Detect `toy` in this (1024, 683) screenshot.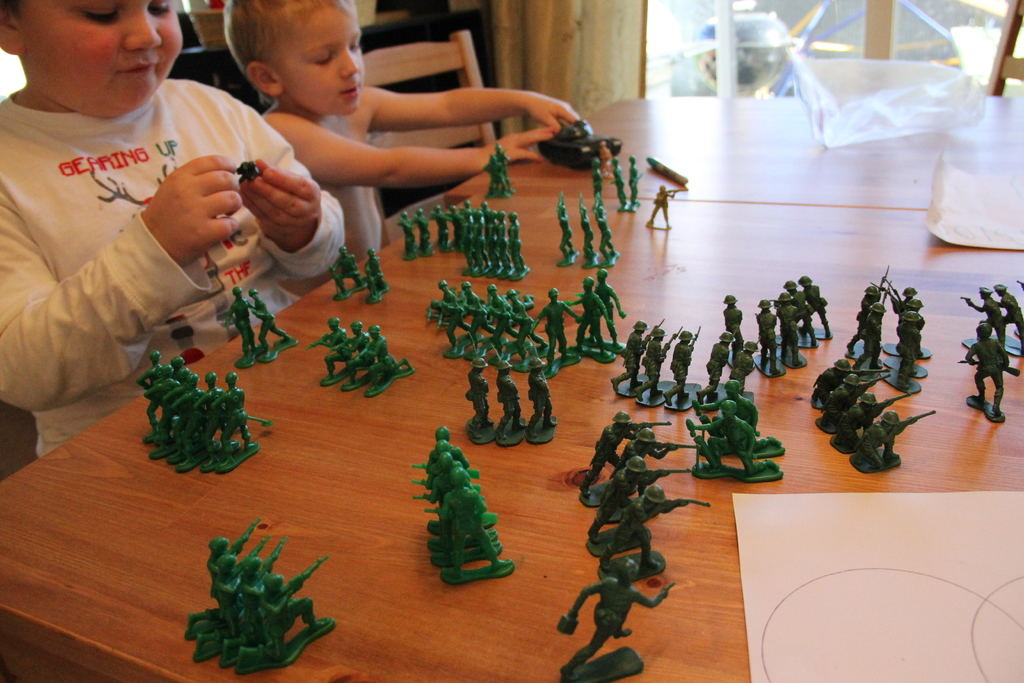
Detection: 493, 360, 531, 449.
